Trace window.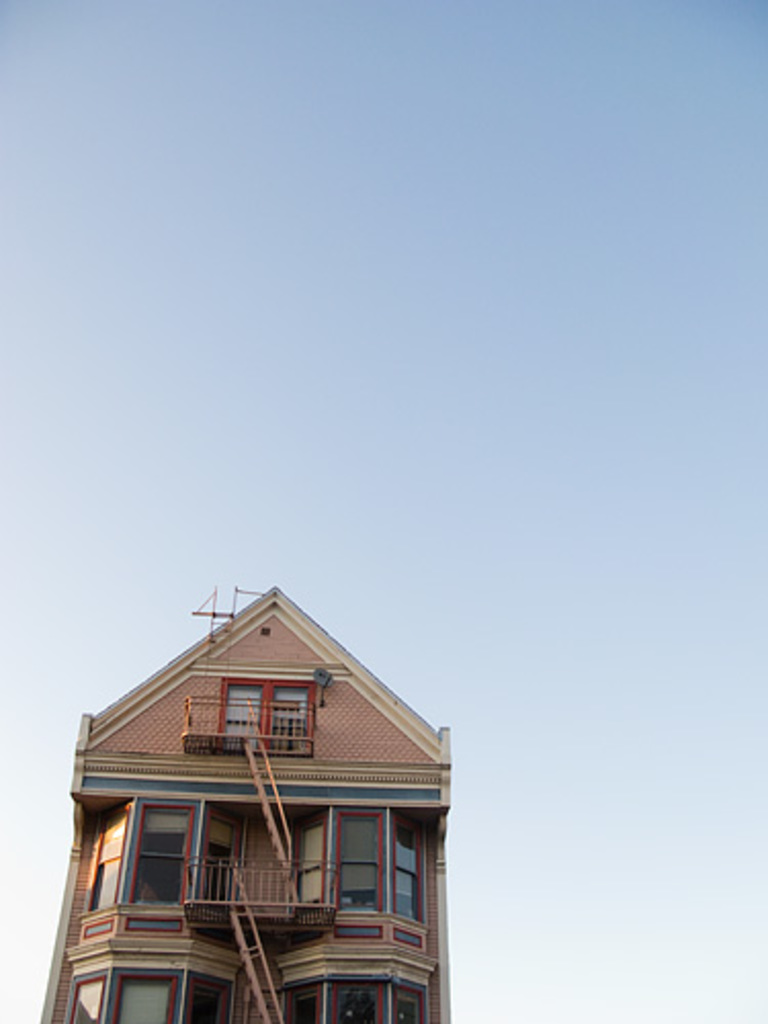
Traced to x1=379, y1=920, x2=428, y2=958.
